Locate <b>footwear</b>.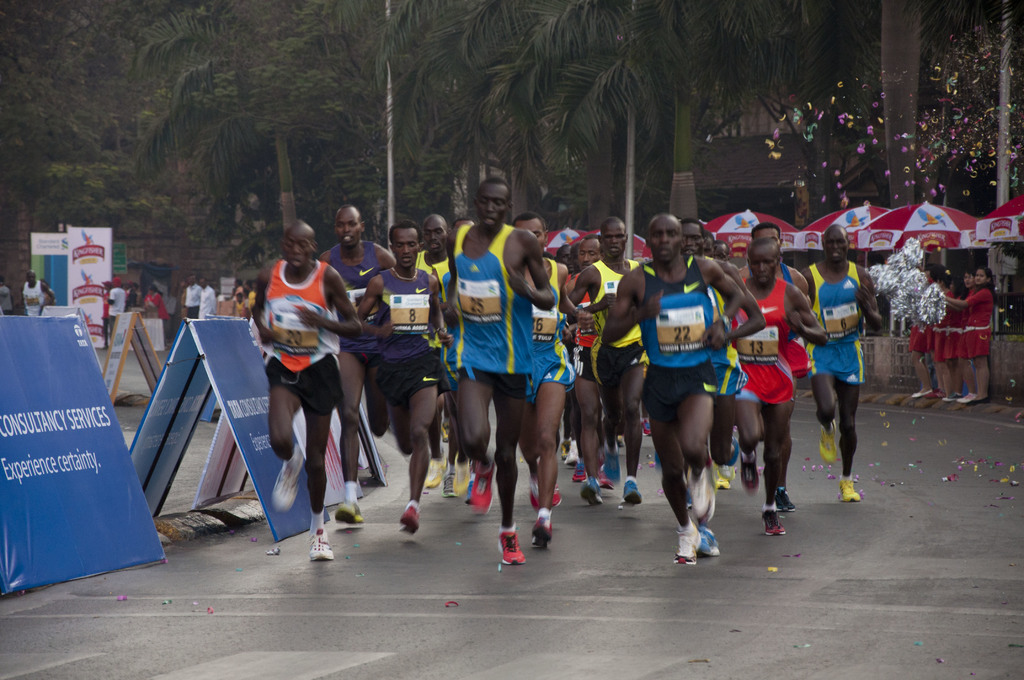
Bounding box: x1=698 y1=526 x2=724 y2=559.
